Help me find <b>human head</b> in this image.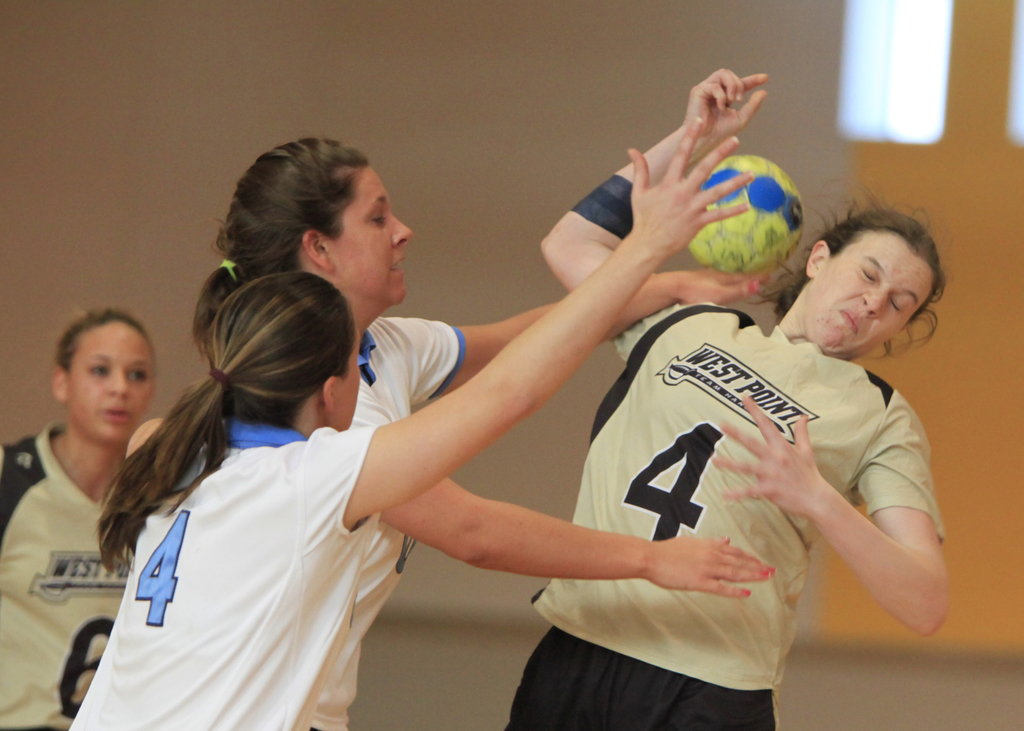
Found it: 191, 133, 417, 322.
